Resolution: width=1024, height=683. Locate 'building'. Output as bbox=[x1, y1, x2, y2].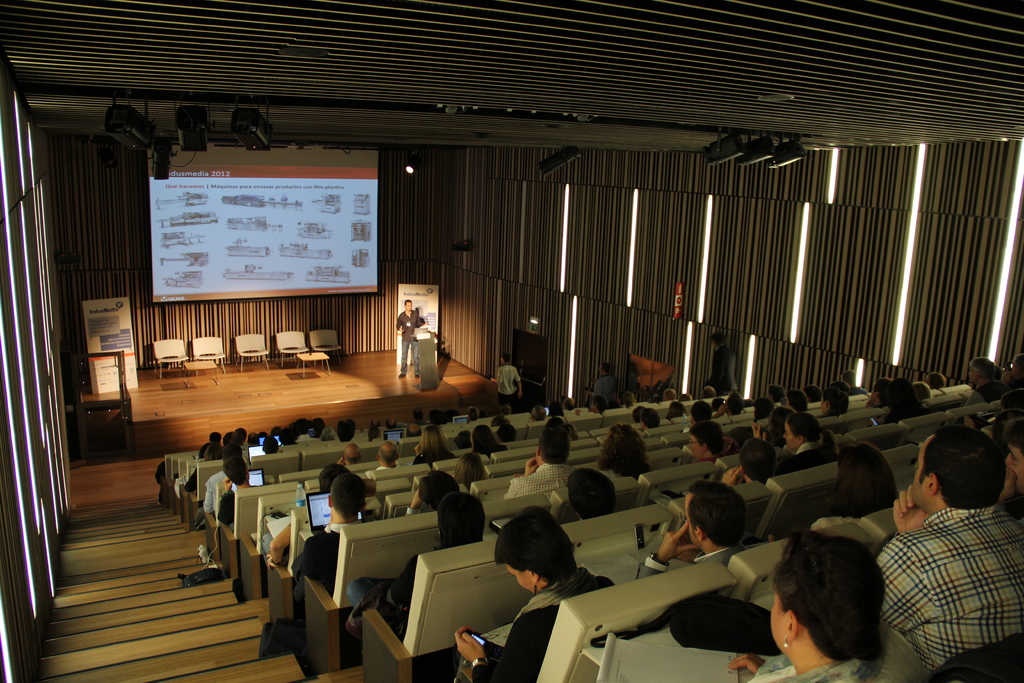
bbox=[0, 0, 1023, 682].
